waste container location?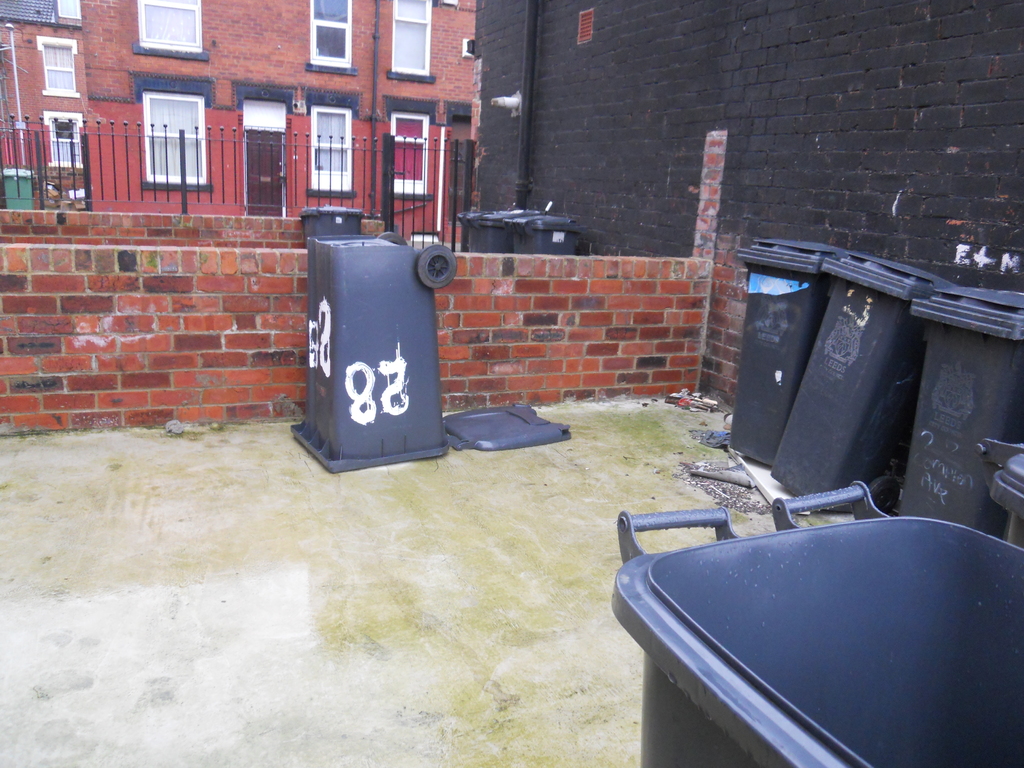
(left=507, top=207, right=594, bottom=265)
